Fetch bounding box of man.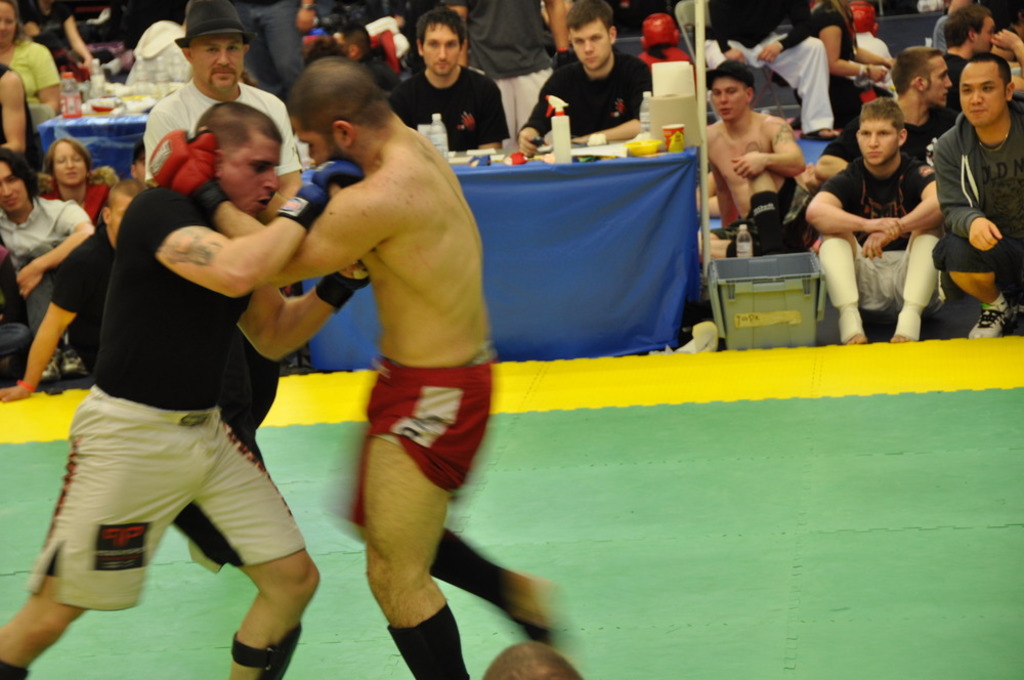
Bbox: select_region(387, 10, 512, 147).
